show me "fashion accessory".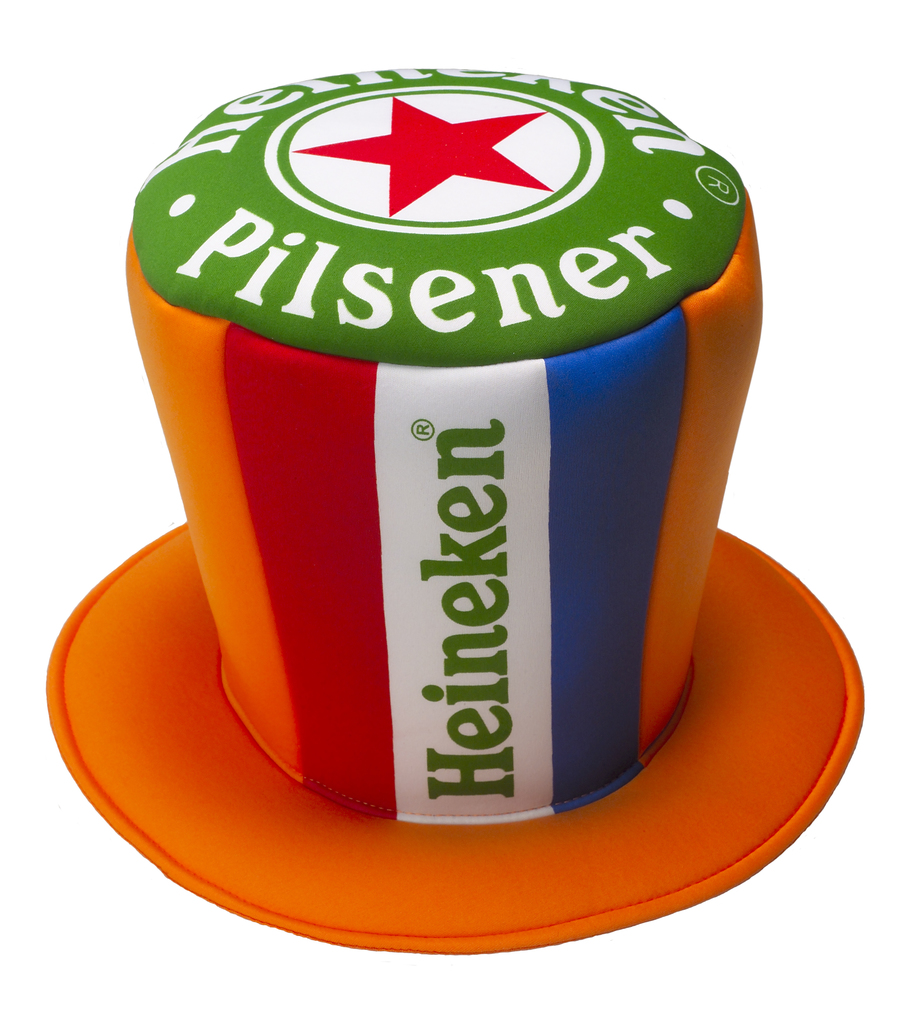
"fashion accessory" is here: <region>47, 63, 865, 956</region>.
